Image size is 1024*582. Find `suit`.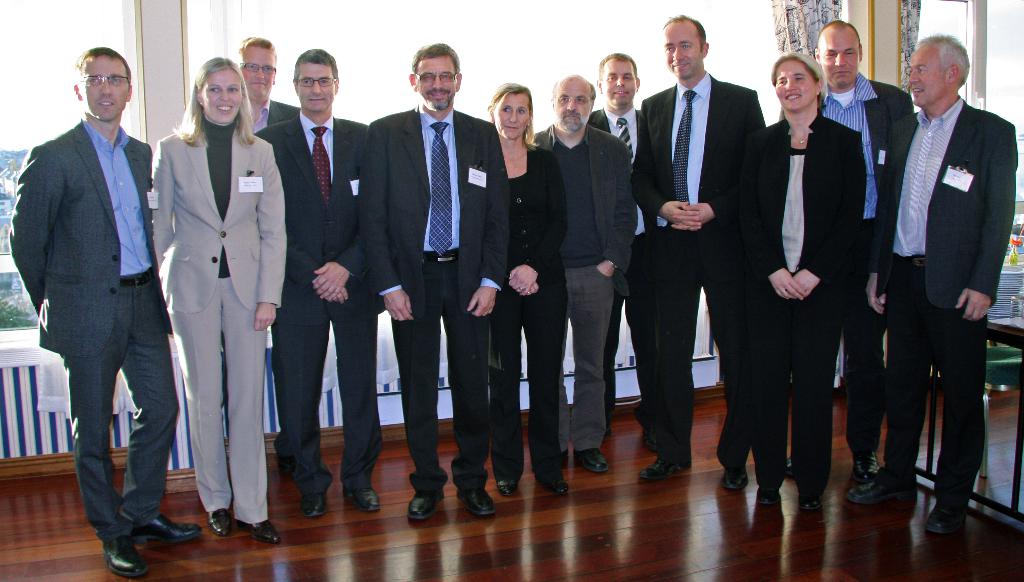
[138,70,268,535].
